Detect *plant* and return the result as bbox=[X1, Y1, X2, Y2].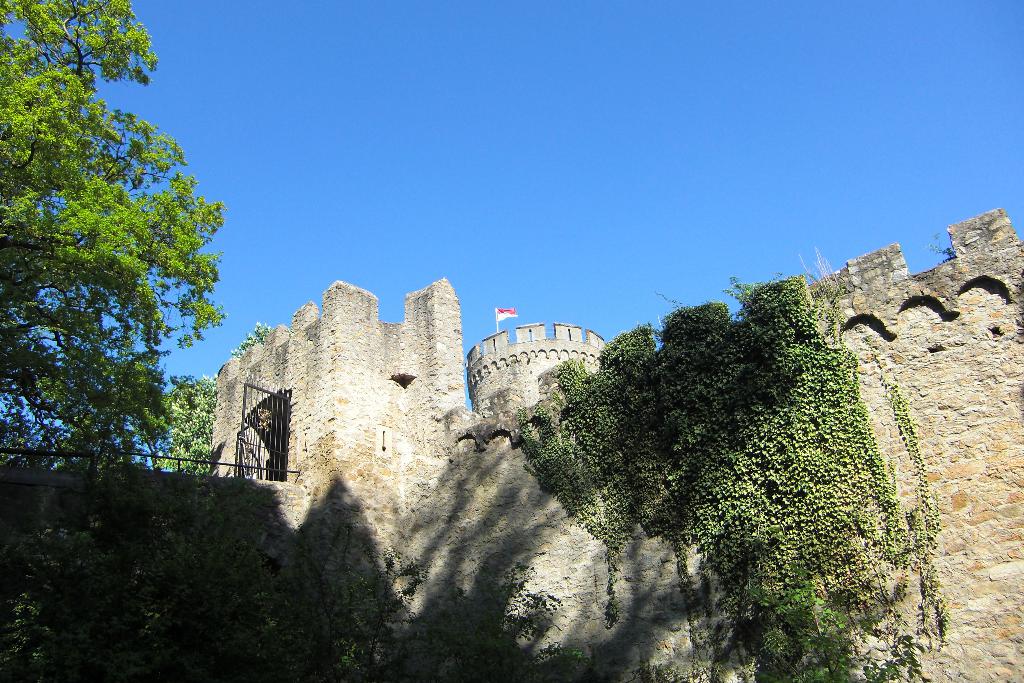
bbox=[492, 565, 586, 682].
